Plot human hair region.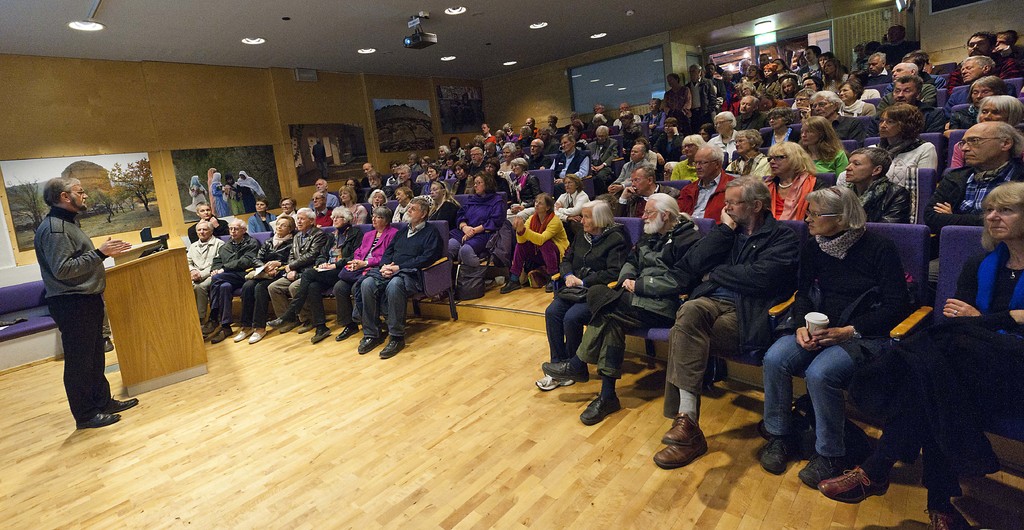
Plotted at bbox=(851, 41, 867, 62).
